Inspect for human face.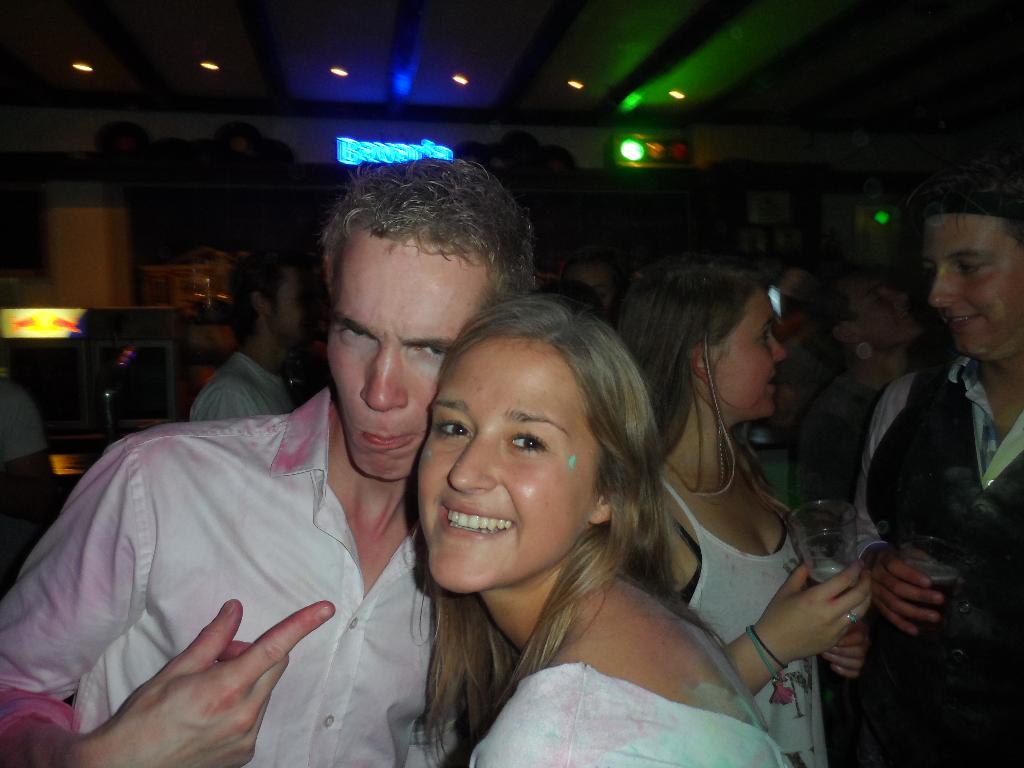
Inspection: {"x1": 724, "y1": 292, "x2": 788, "y2": 417}.
